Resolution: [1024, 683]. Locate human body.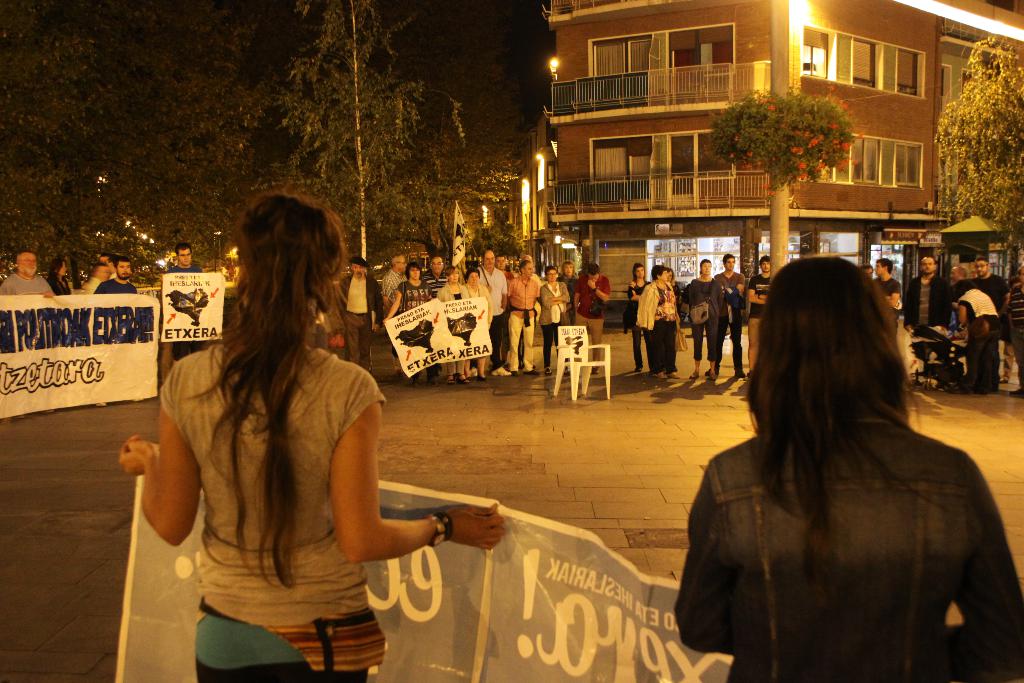
168 240 191 358.
